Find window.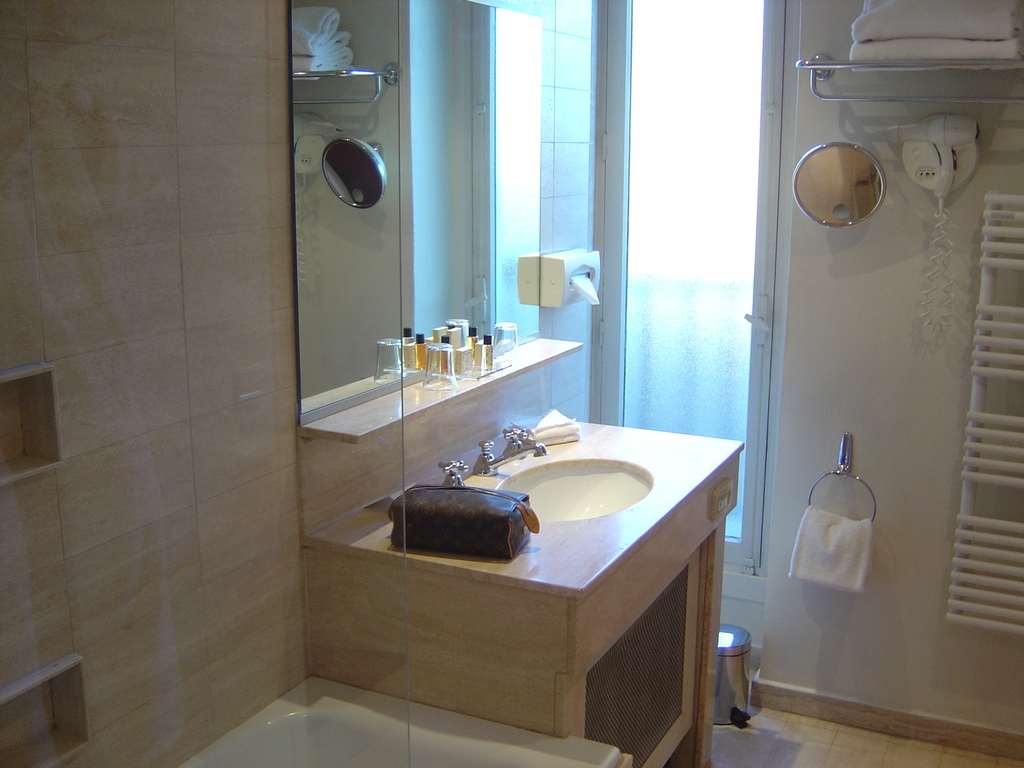
left=602, top=0, right=772, bottom=580.
